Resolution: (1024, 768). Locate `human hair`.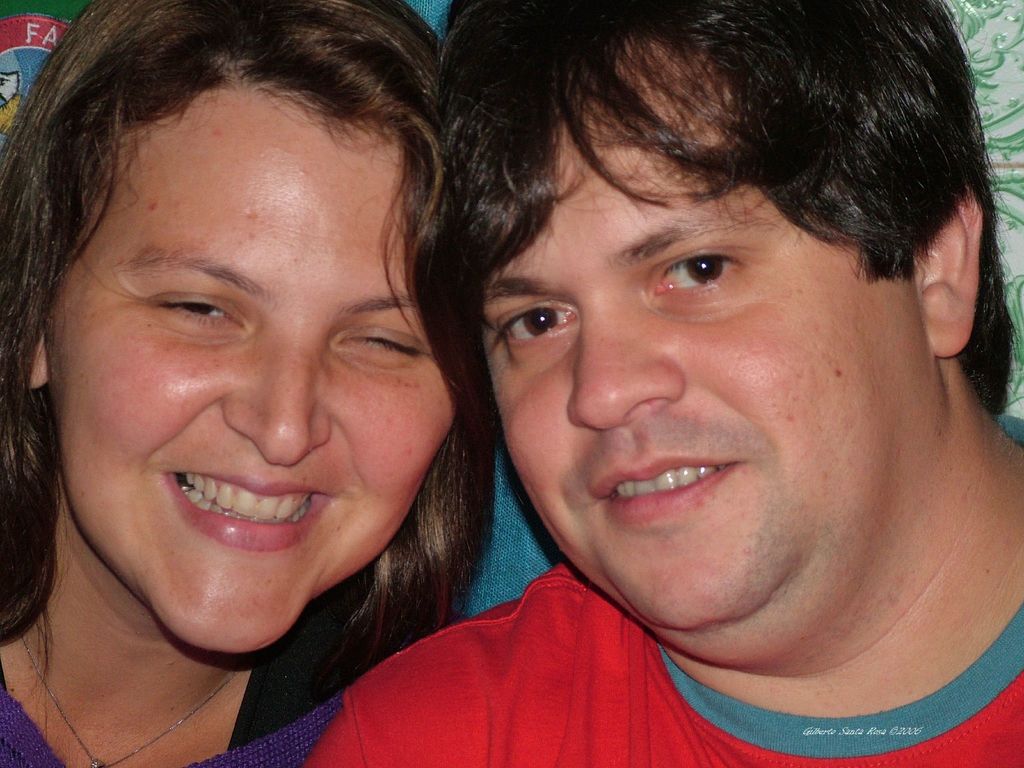
(left=0, top=0, right=499, bottom=738).
